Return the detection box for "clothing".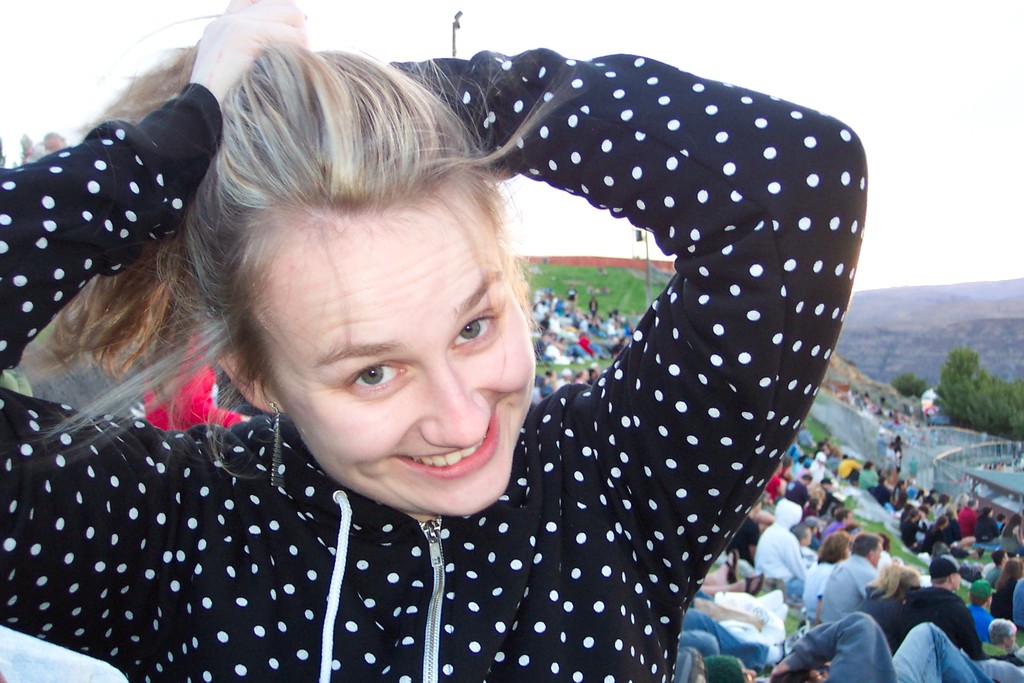
select_region(966, 518, 999, 543).
